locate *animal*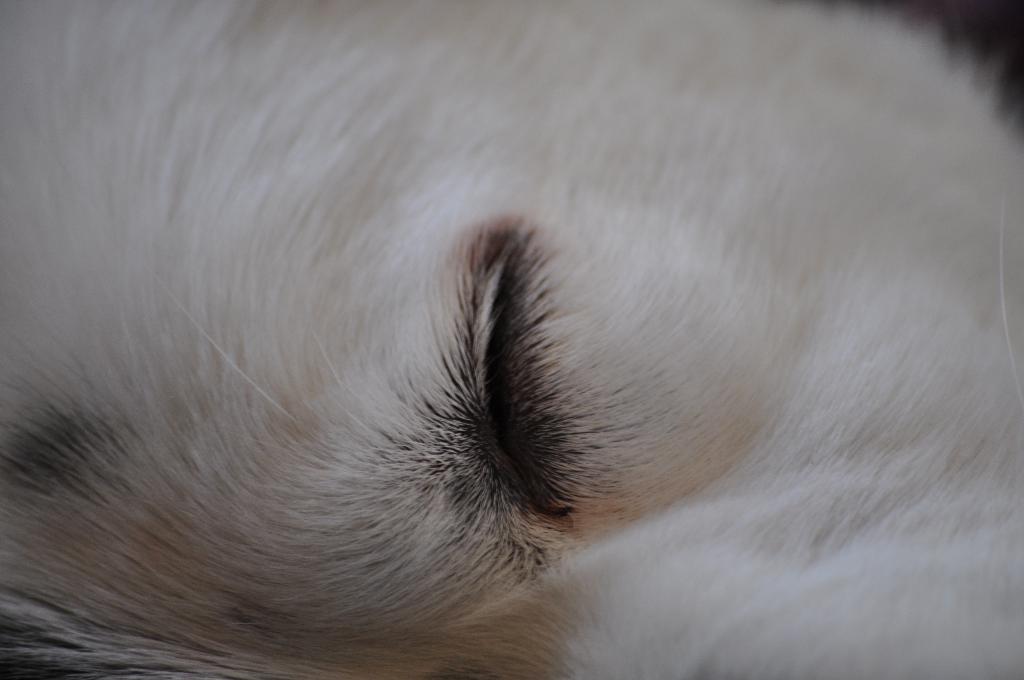
2/0/1023/679
